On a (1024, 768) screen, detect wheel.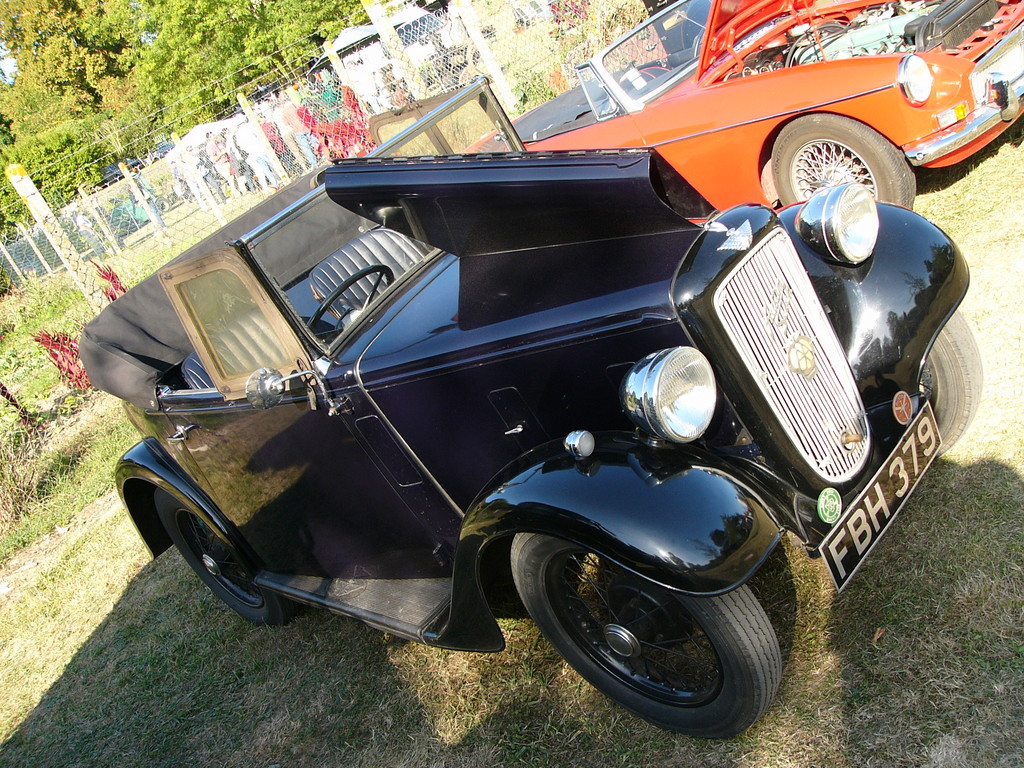
[611, 58, 674, 109].
